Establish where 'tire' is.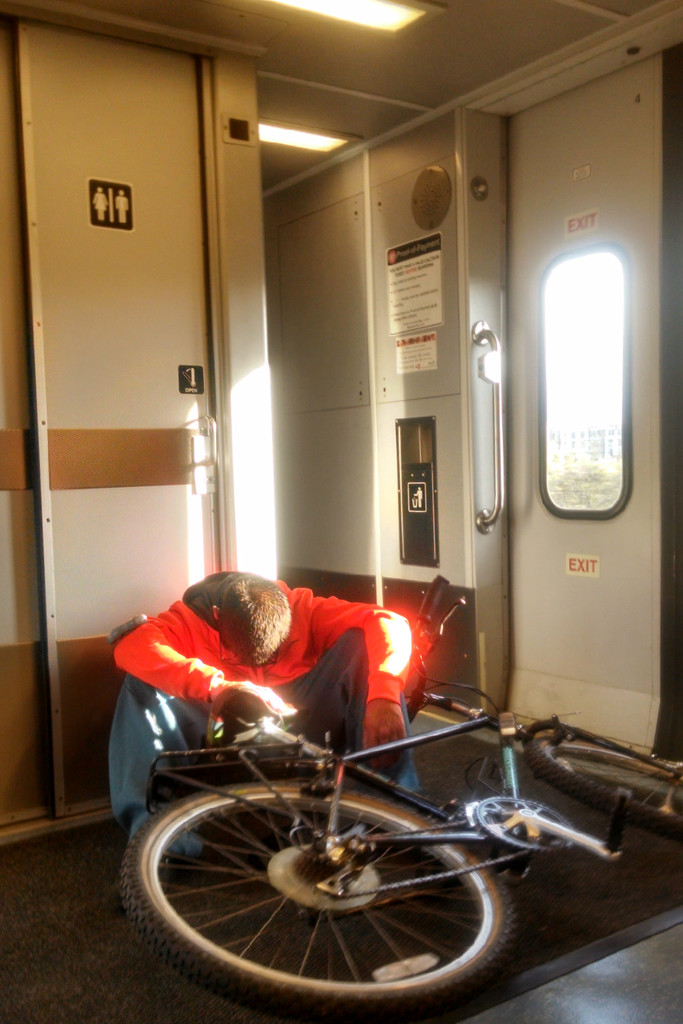
Established at <box>526,739,682,847</box>.
